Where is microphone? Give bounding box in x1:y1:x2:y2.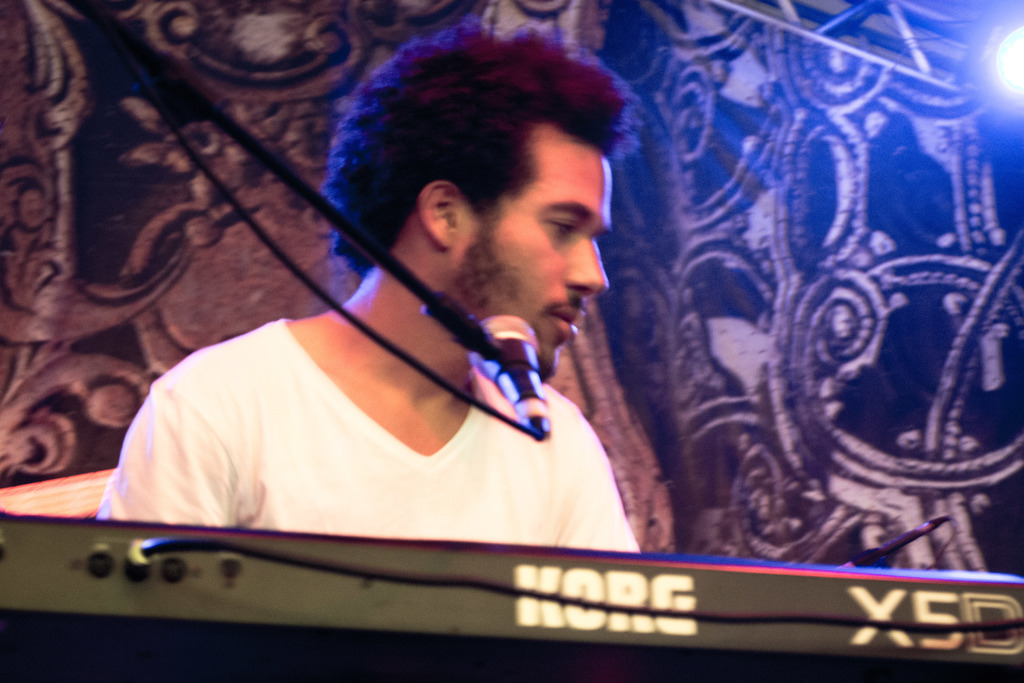
471:315:547:408.
